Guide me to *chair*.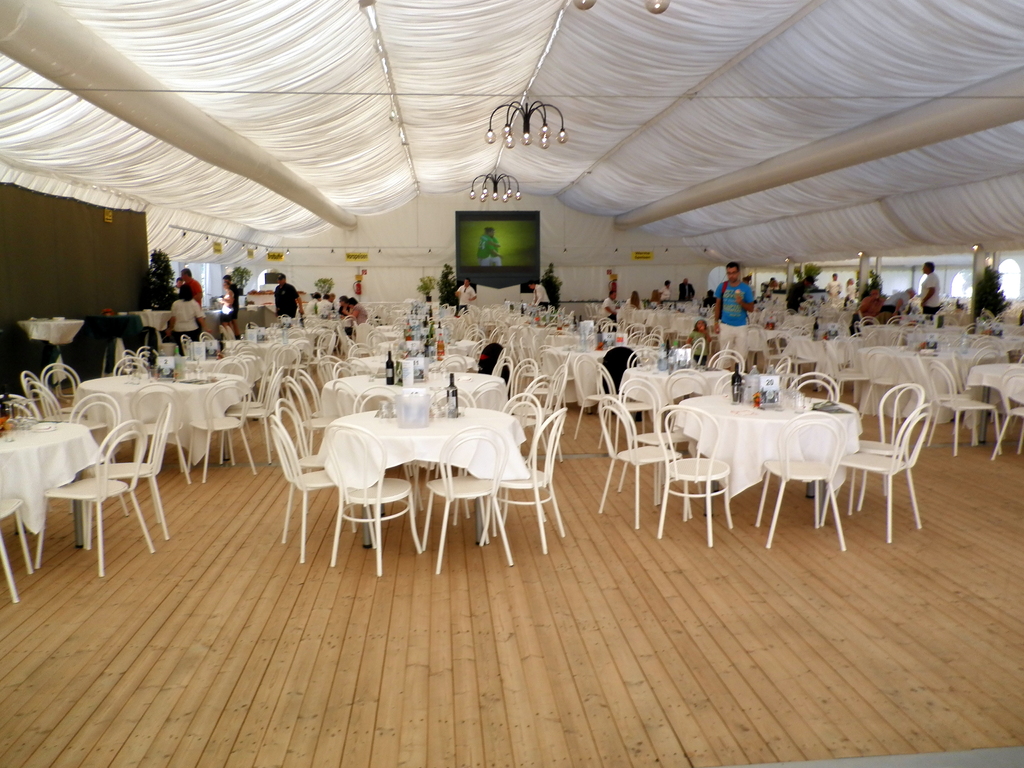
Guidance: [790, 371, 840, 399].
